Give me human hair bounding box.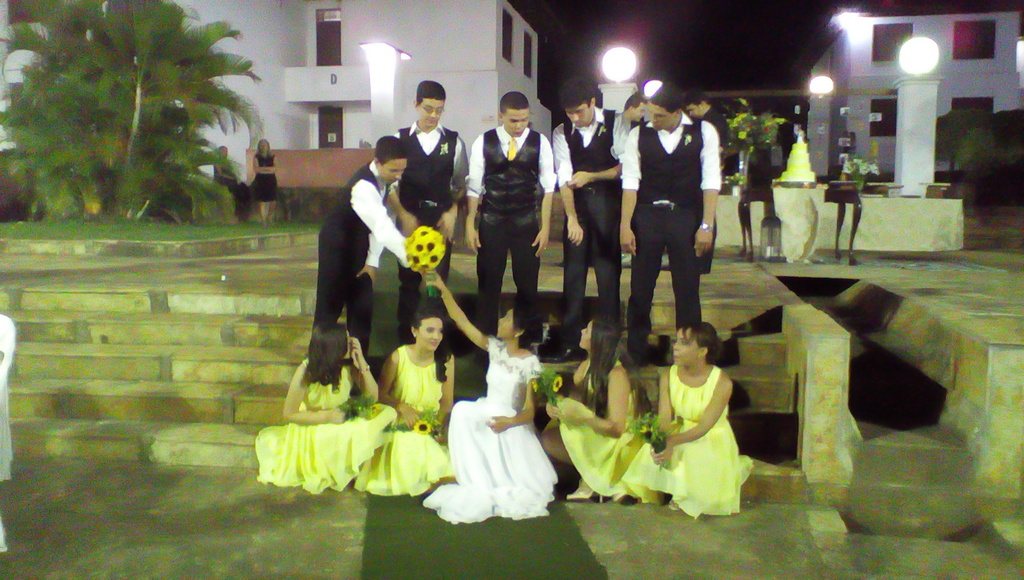
box(570, 314, 616, 412).
